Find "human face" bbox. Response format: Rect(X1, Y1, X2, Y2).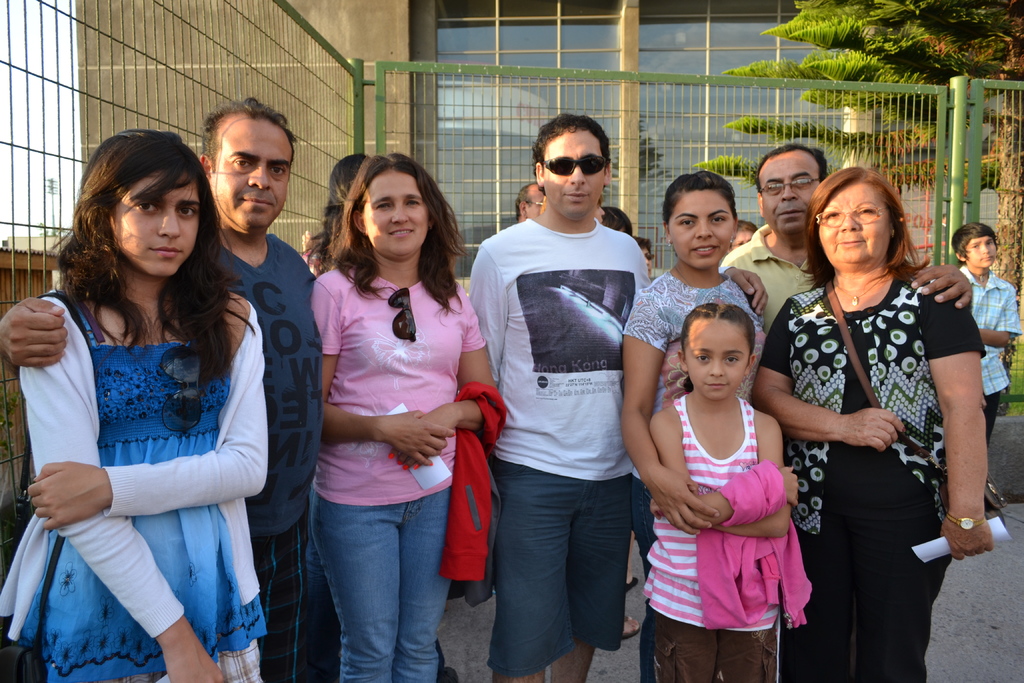
Rect(368, 174, 429, 260).
